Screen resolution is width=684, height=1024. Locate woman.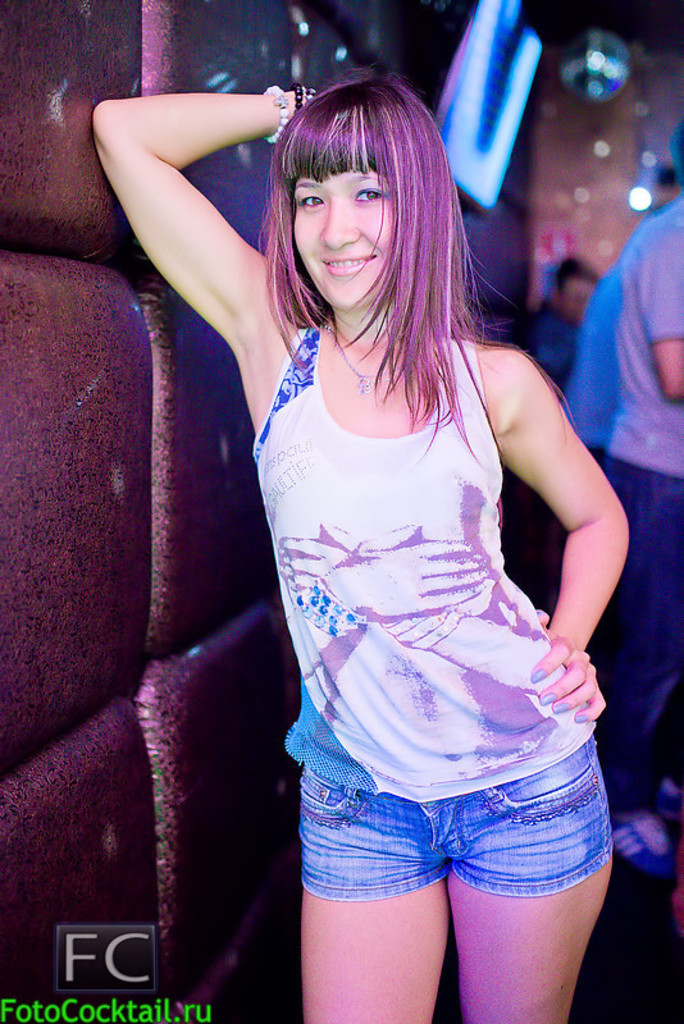
[left=111, top=55, right=625, bottom=1020].
